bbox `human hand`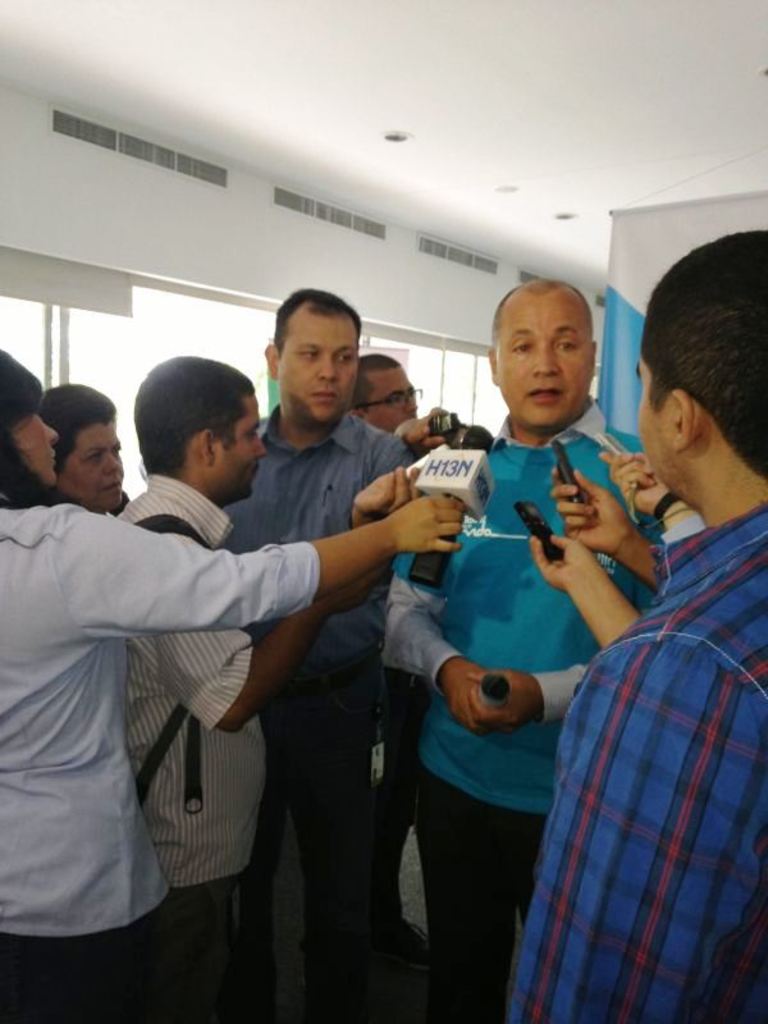
BBox(466, 668, 548, 737)
